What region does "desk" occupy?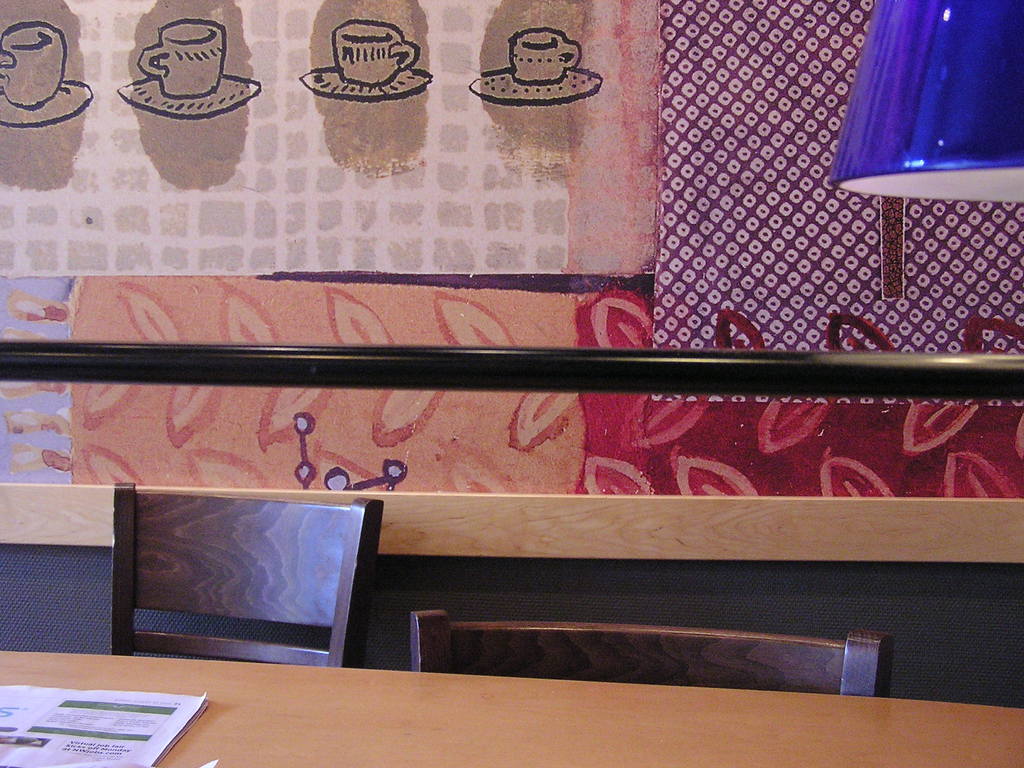
locate(0, 650, 1023, 767).
